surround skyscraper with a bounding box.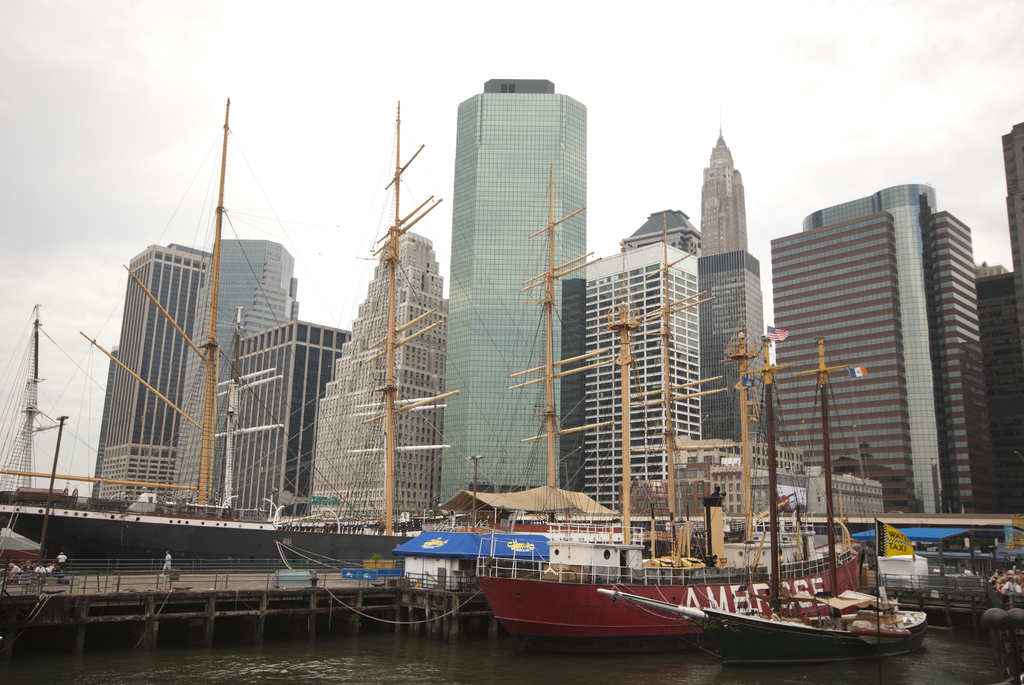
[left=685, top=91, right=775, bottom=415].
